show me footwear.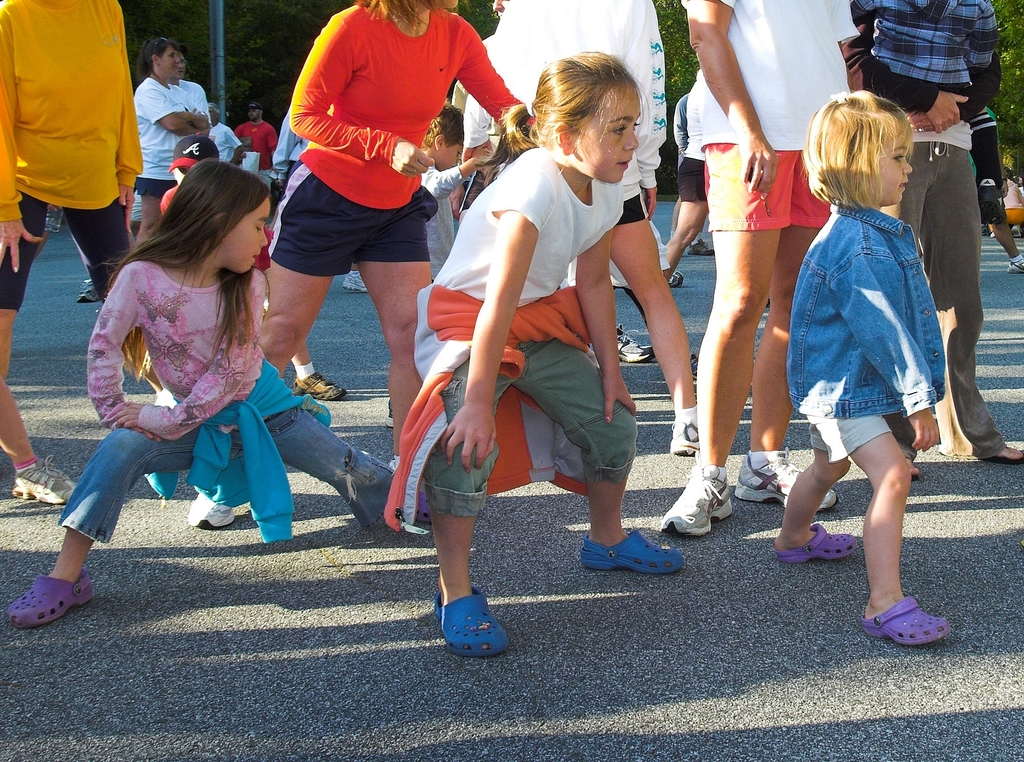
footwear is here: rect(686, 239, 712, 256).
